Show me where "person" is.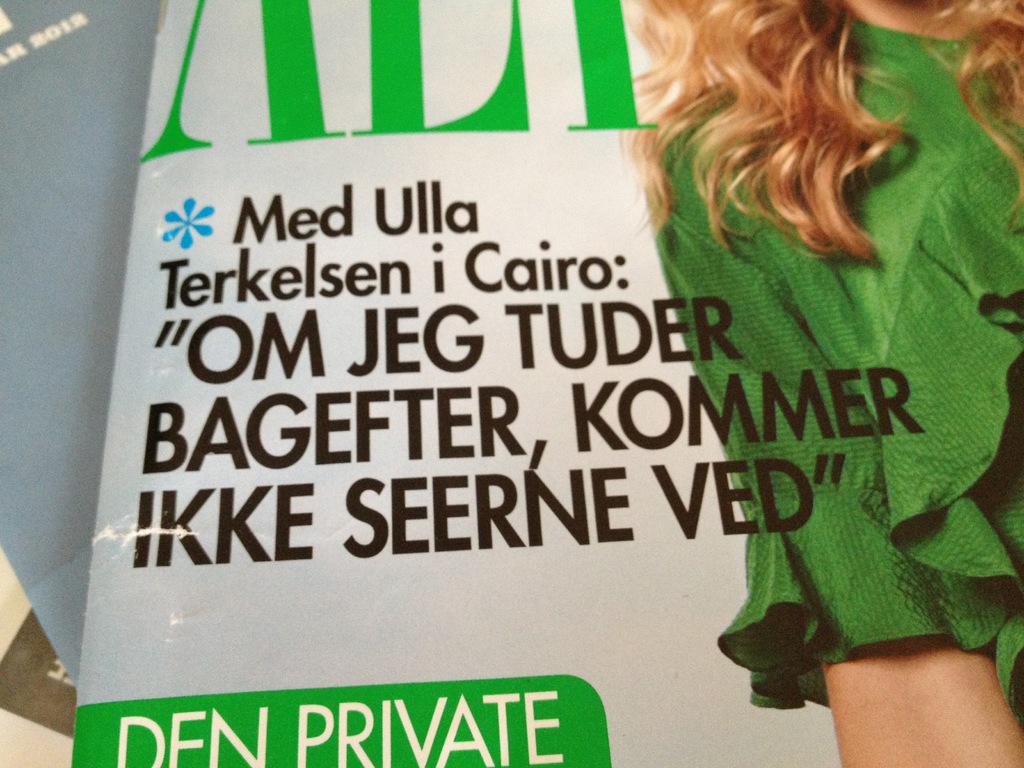
"person" is at x1=615 y1=0 x2=1023 y2=767.
